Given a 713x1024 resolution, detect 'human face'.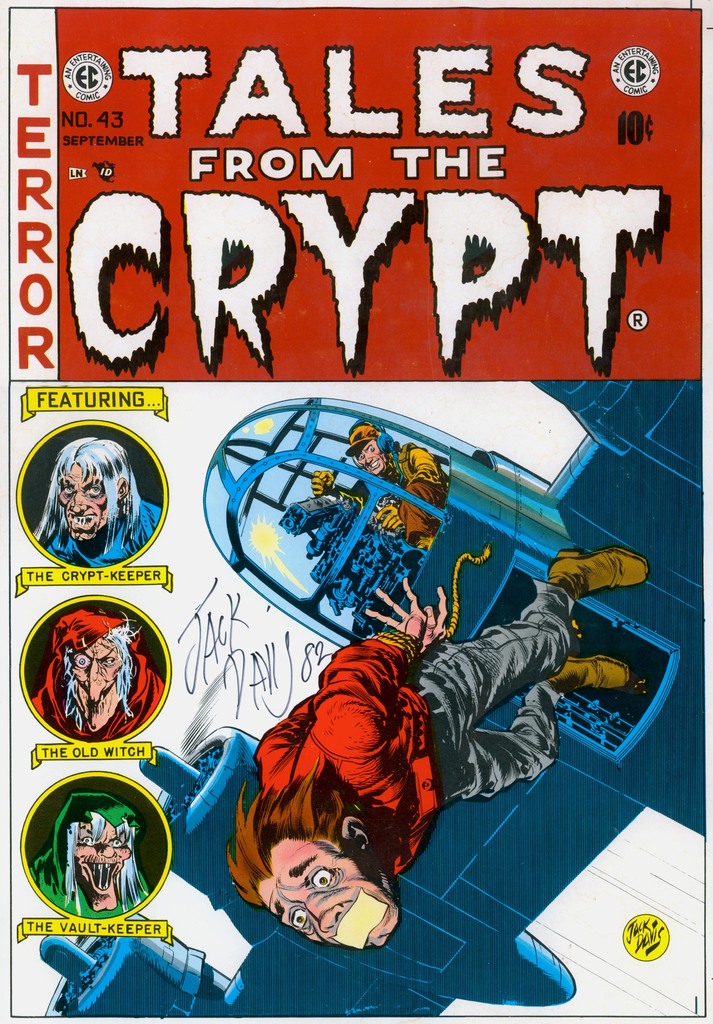
bbox(55, 464, 109, 538).
